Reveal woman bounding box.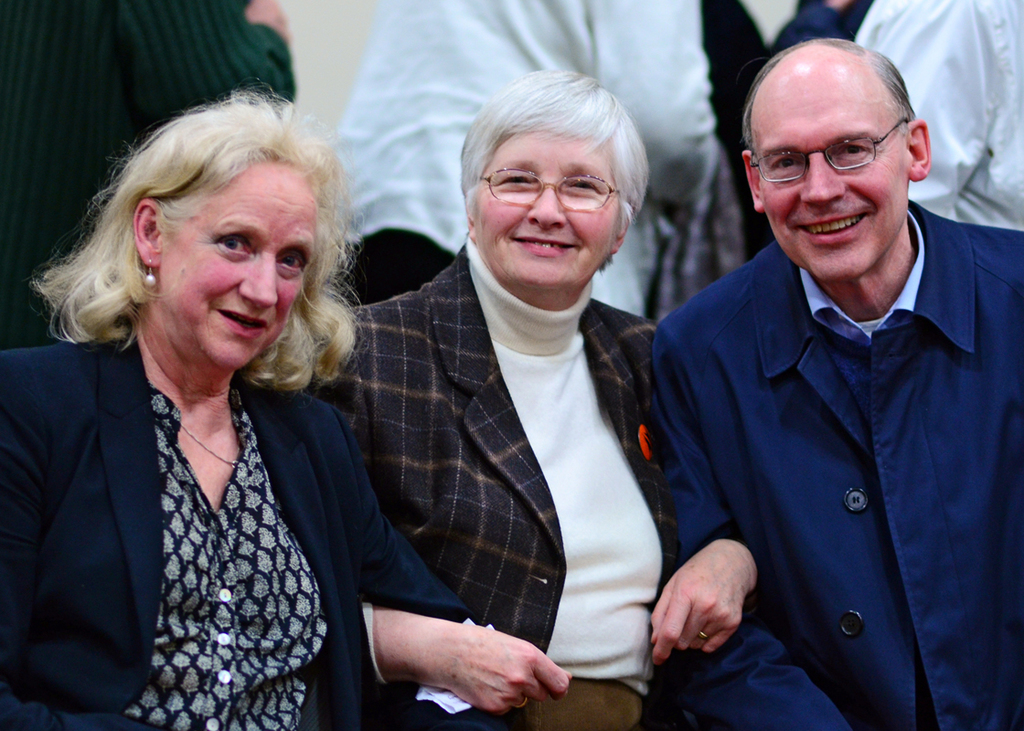
Revealed: 302,66,764,730.
